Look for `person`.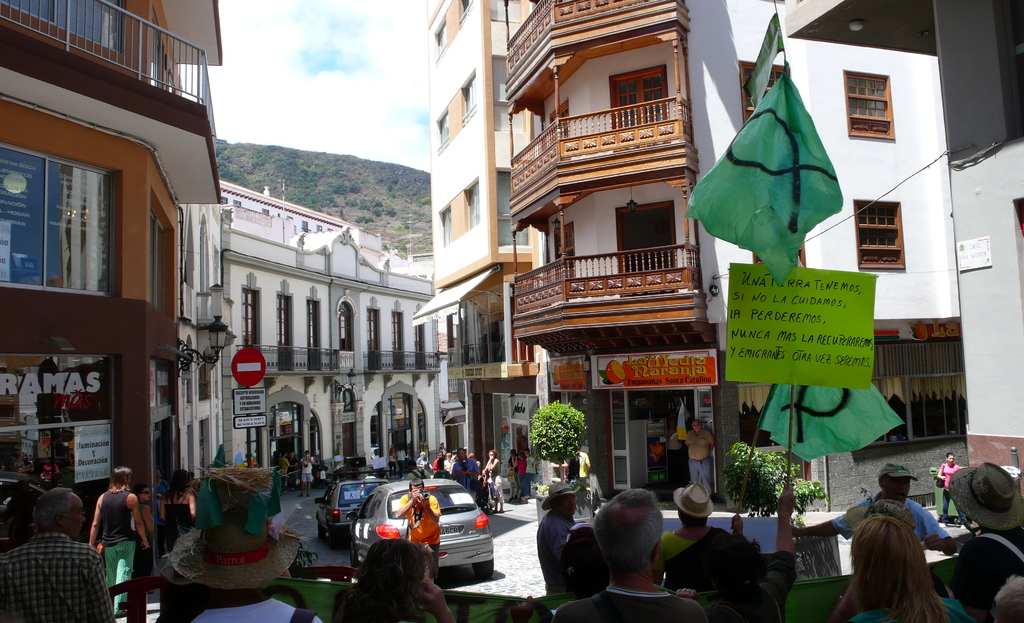
Found: bbox=[275, 451, 291, 490].
